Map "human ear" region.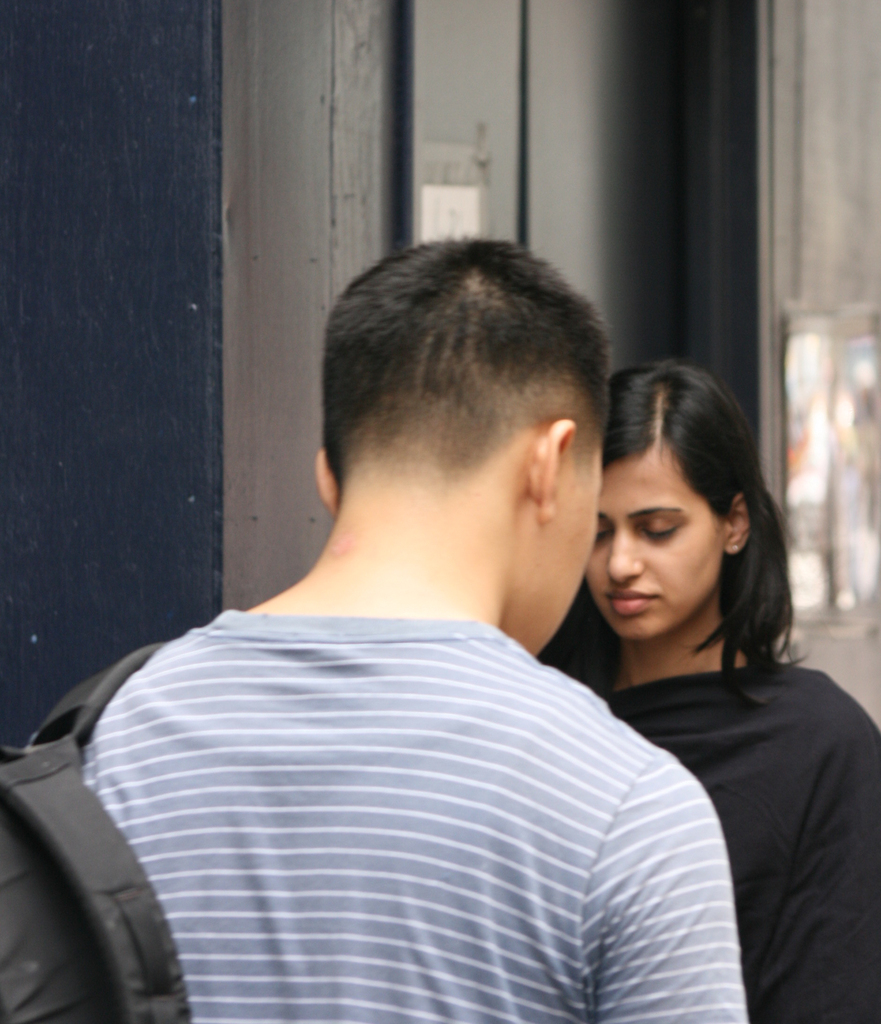
Mapped to [left=527, top=415, right=576, bottom=526].
